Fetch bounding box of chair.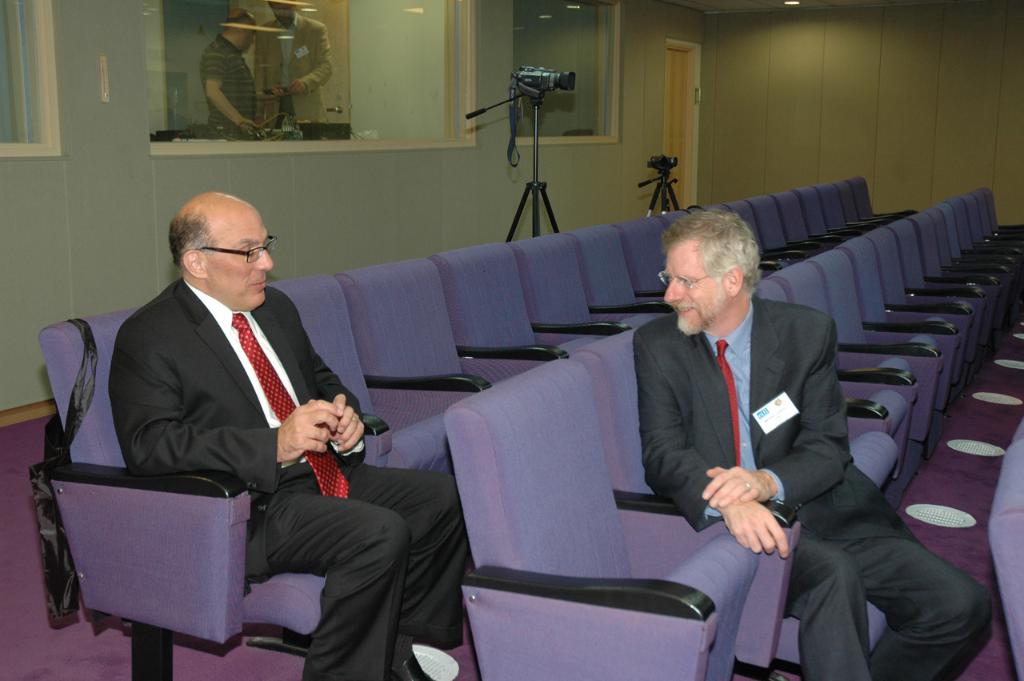
Bbox: left=71, top=314, right=428, bottom=680.
